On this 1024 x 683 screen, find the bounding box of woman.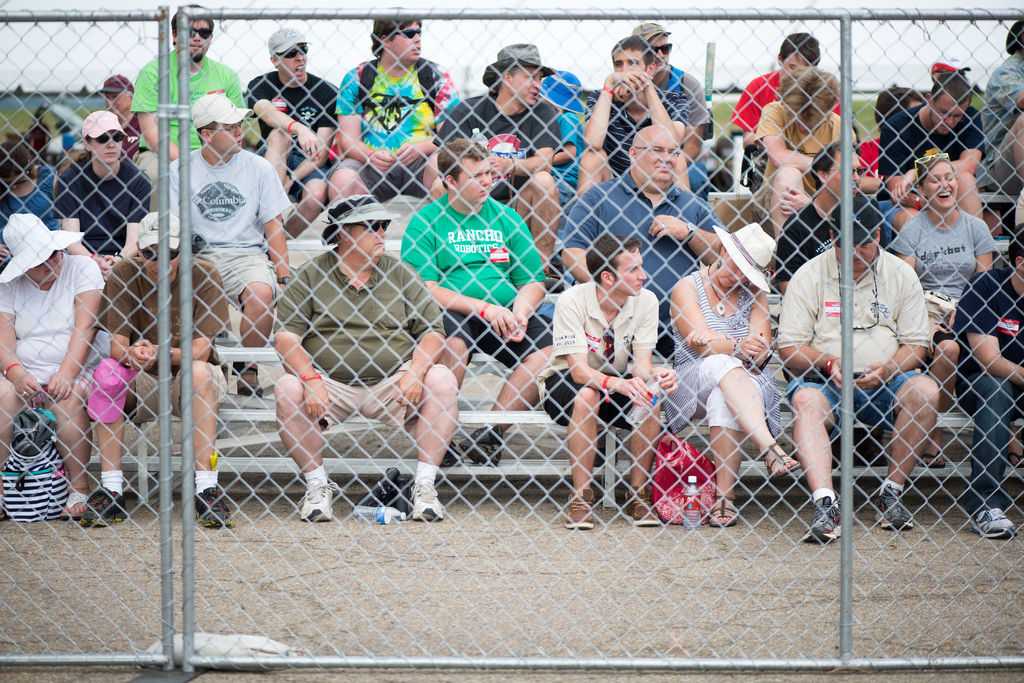
Bounding box: (x1=661, y1=223, x2=813, y2=533).
